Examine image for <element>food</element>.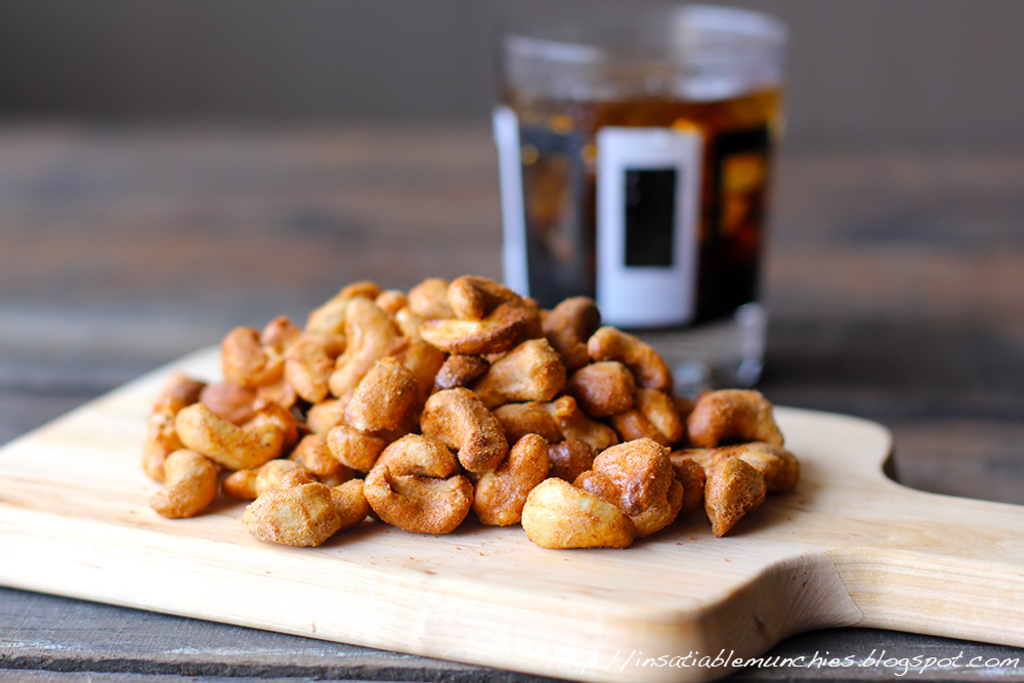
Examination result: {"left": 136, "top": 274, "right": 776, "bottom": 546}.
